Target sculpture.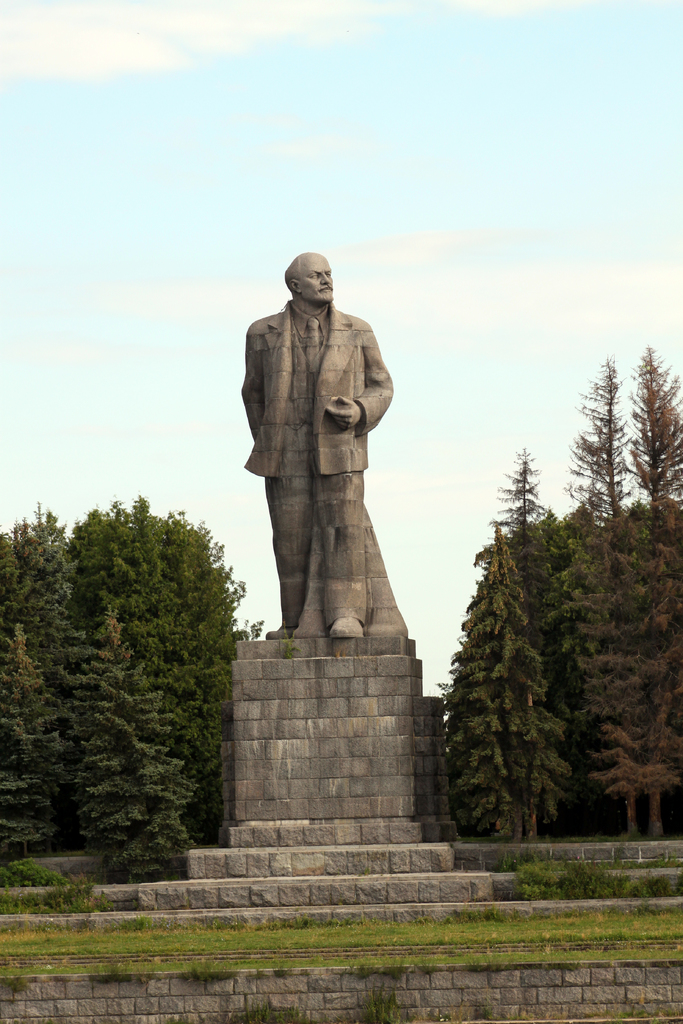
Target region: 238/241/420/659.
